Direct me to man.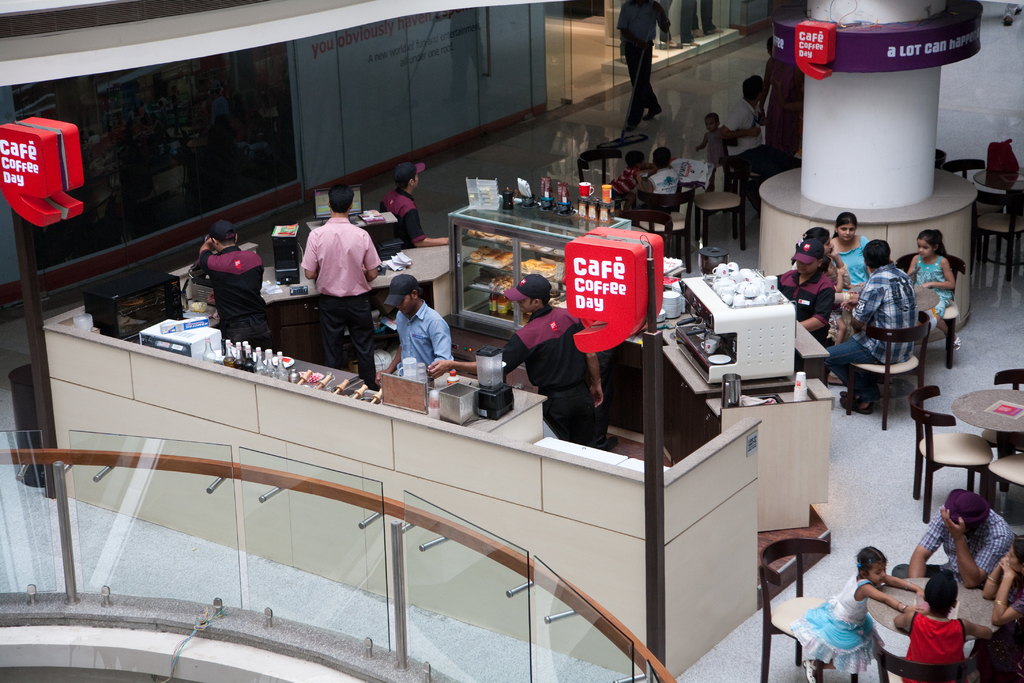
Direction: (left=424, top=273, right=606, bottom=443).
